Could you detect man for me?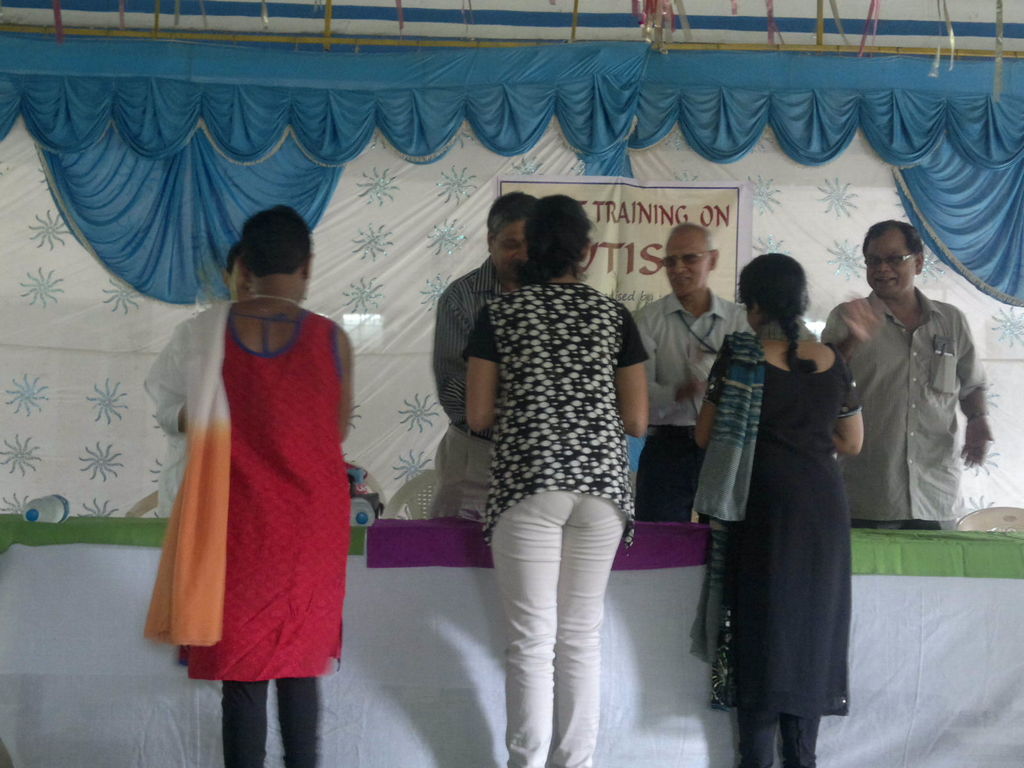
Detection result: 829 221 994 560.
